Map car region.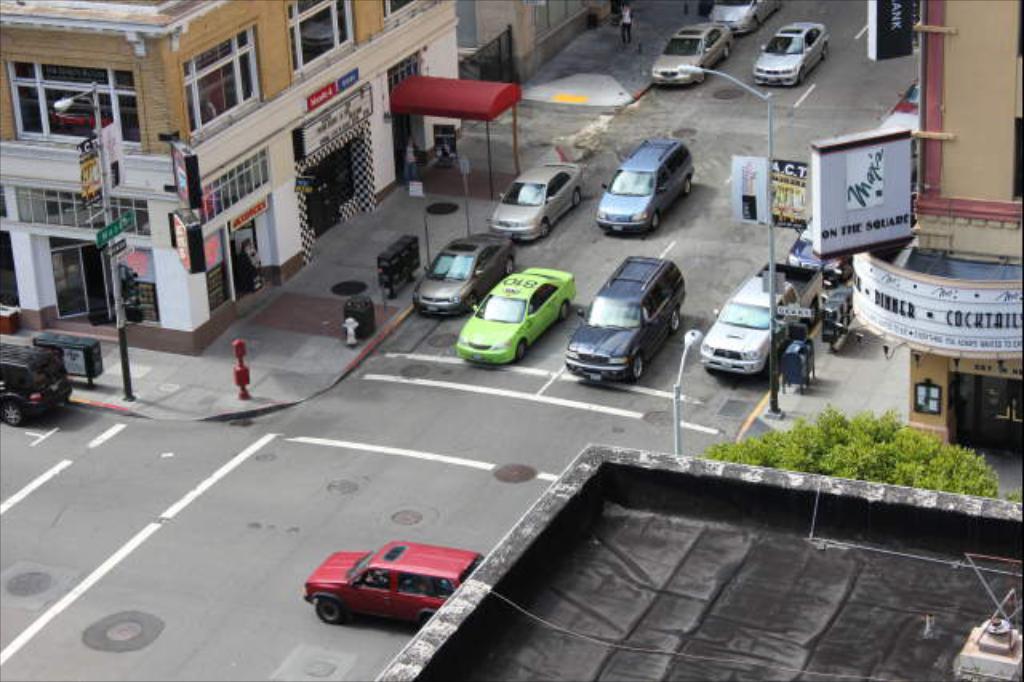
Mapped to (left=453, top=264, right=578, bottom=365).
